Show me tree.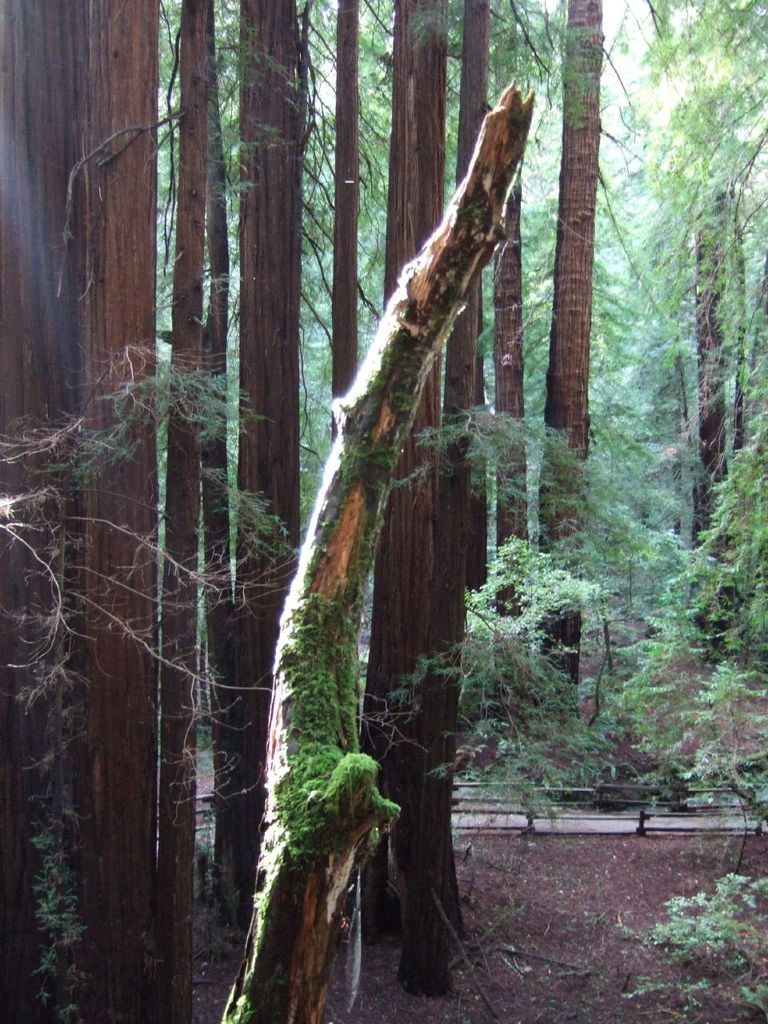
tree is here: select_region(478, 0, 541, 669).
